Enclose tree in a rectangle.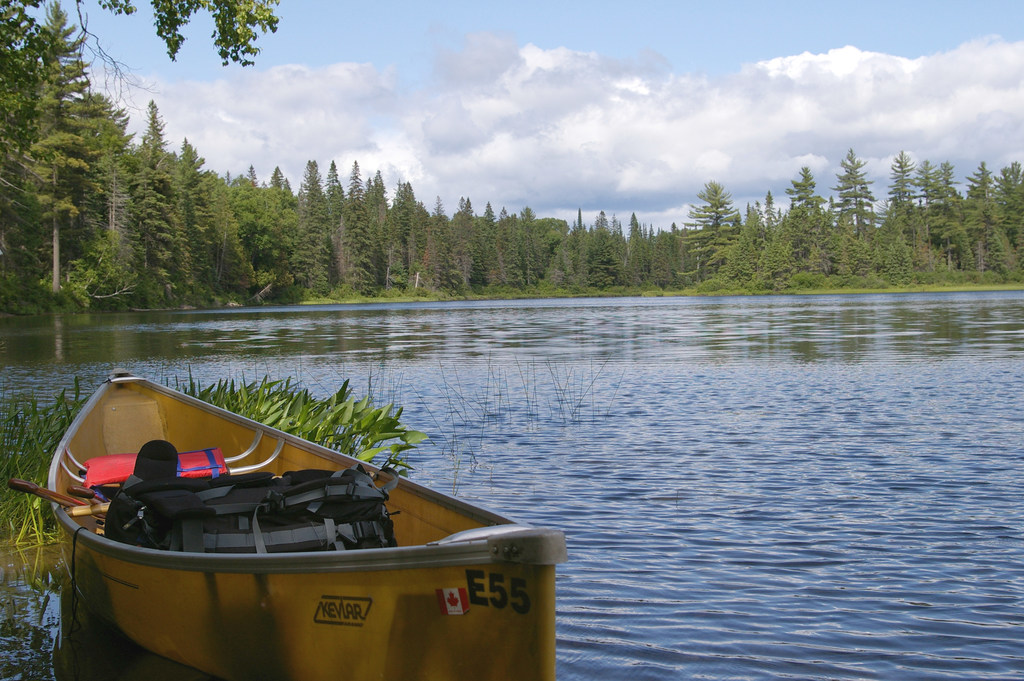
<region>0, 0, 283, 63</region>.
